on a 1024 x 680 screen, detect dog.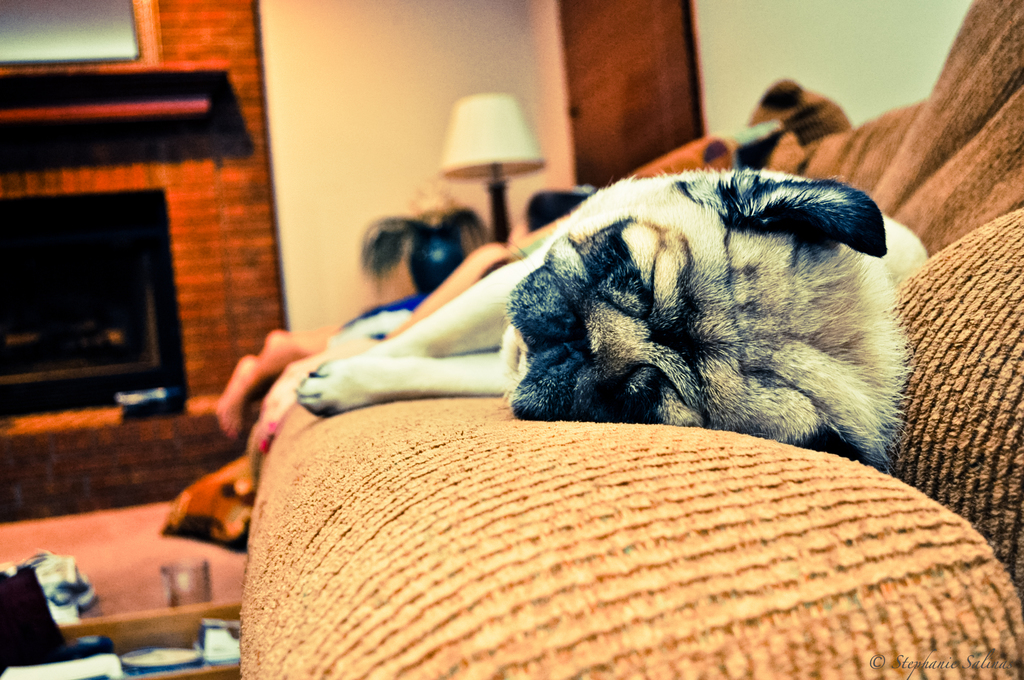
[left=294, top=159, right=925, bottom=460].
